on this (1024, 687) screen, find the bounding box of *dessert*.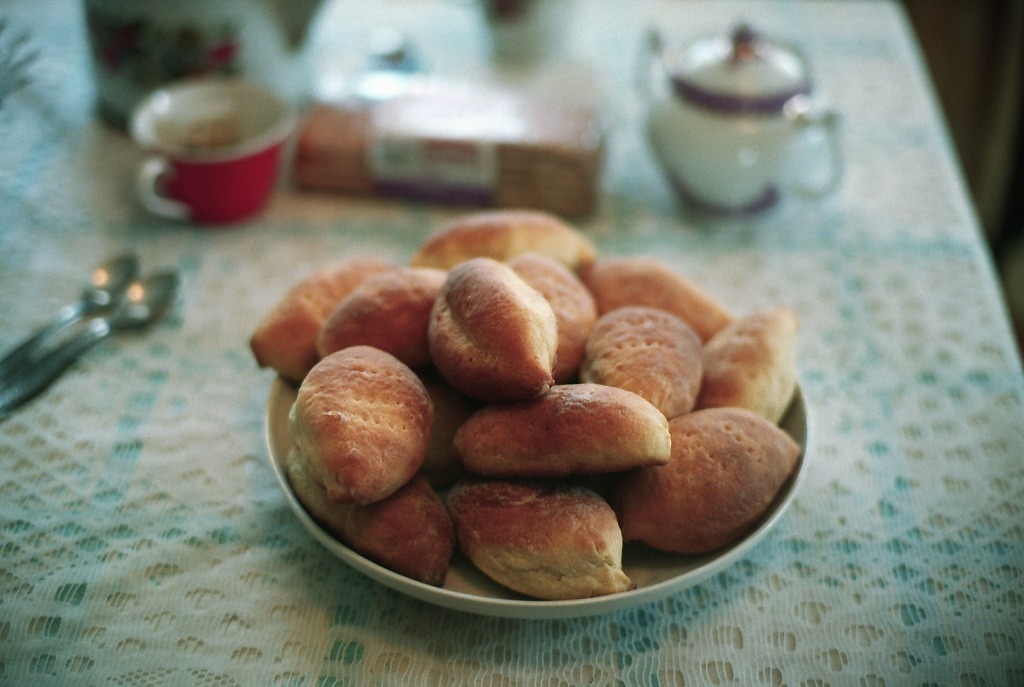
Bounding box: x1=241, y1=253, x2=402, y2=380.
